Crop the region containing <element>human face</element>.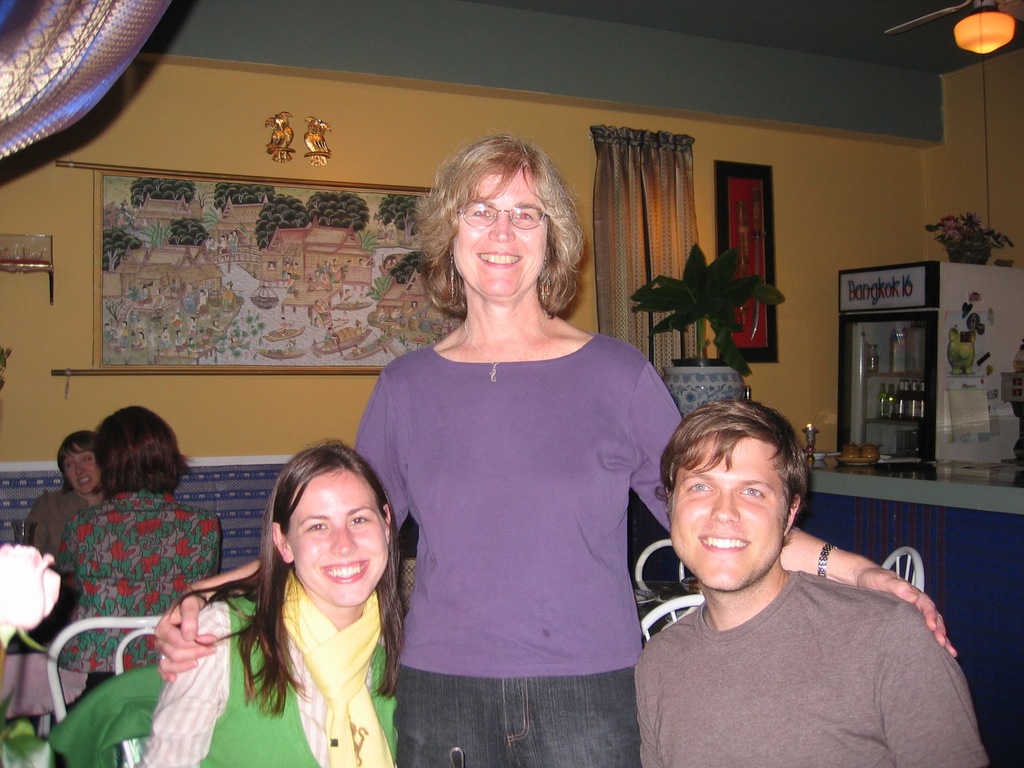
Crop region: pyautogui.locateOnScreen(63, 447, 95, 488).
